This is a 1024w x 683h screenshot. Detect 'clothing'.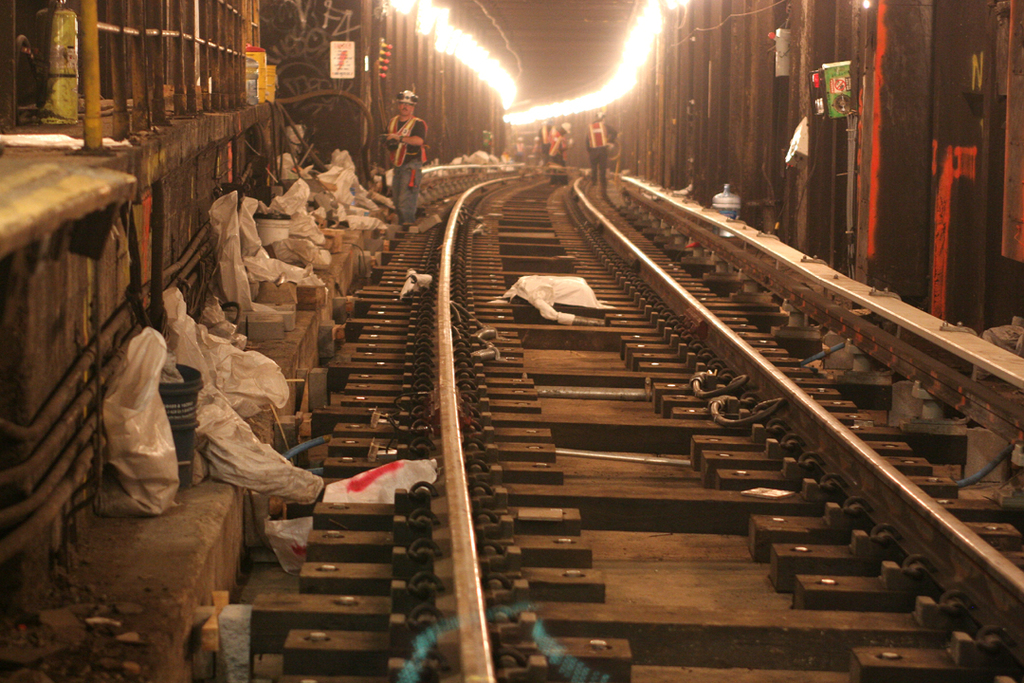
left=583, top=120, right=623, bottom=194.
